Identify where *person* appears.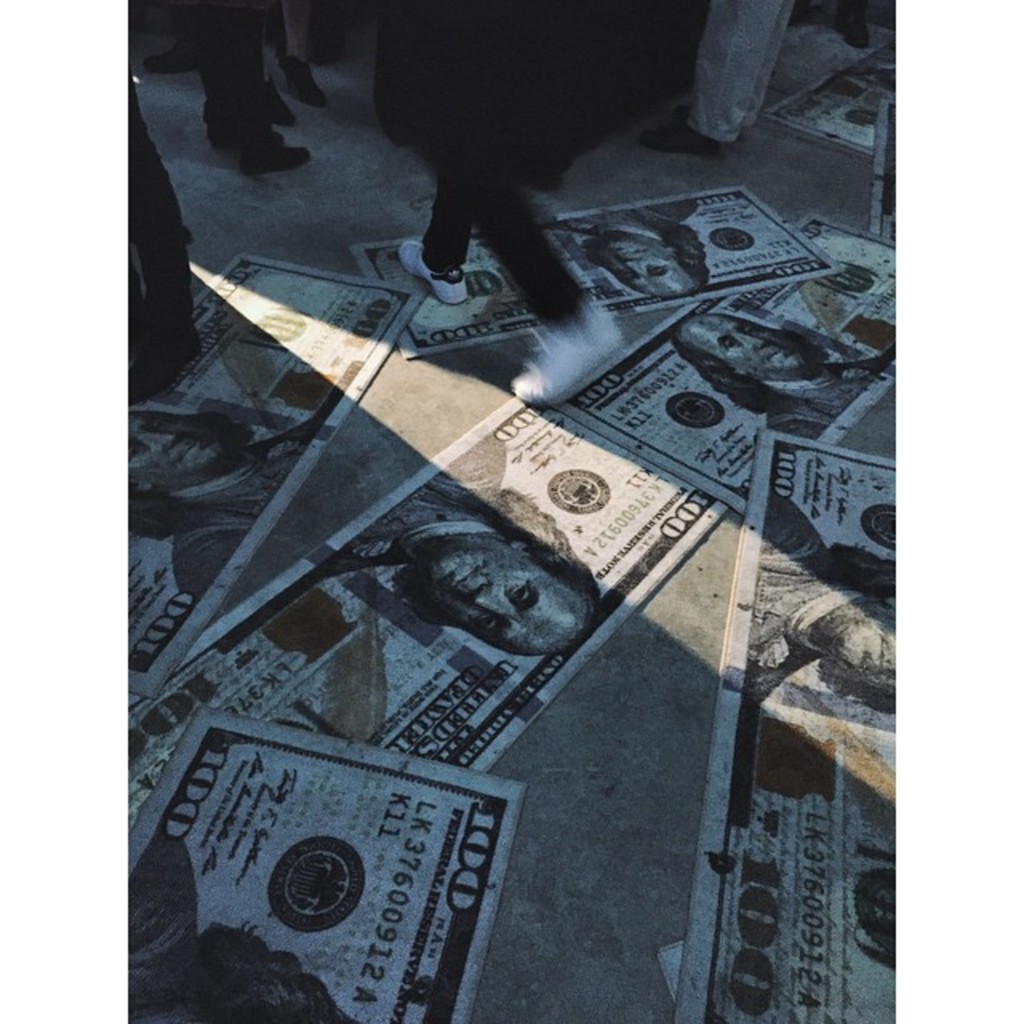
Appears at <box>667,309,875,437</box>.
